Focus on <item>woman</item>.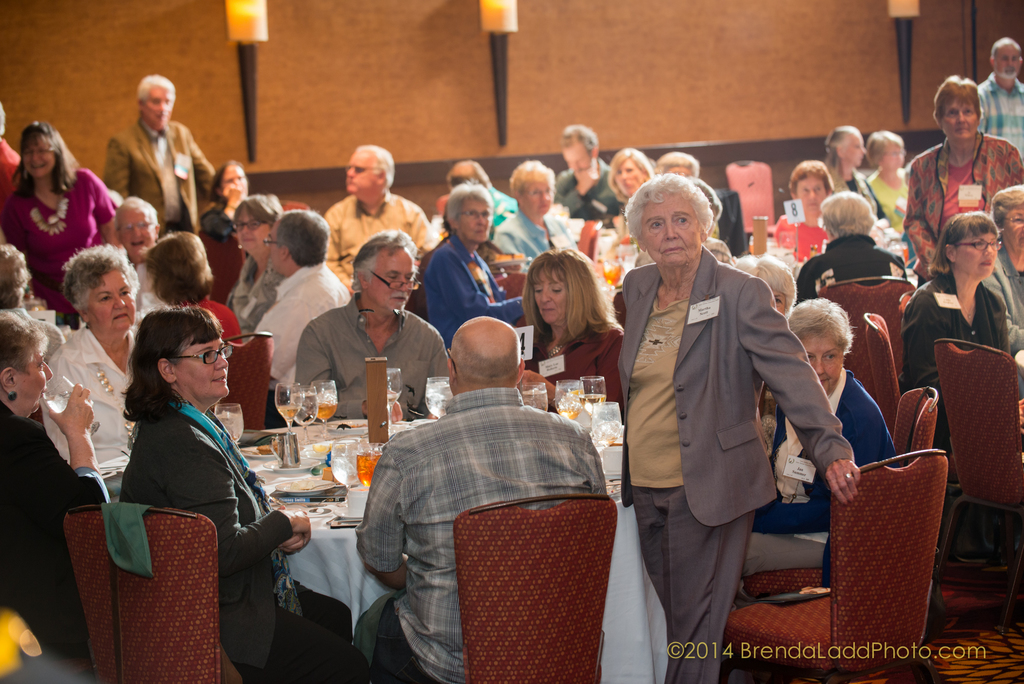
Focused at box=[611, 170, 863, 683].
